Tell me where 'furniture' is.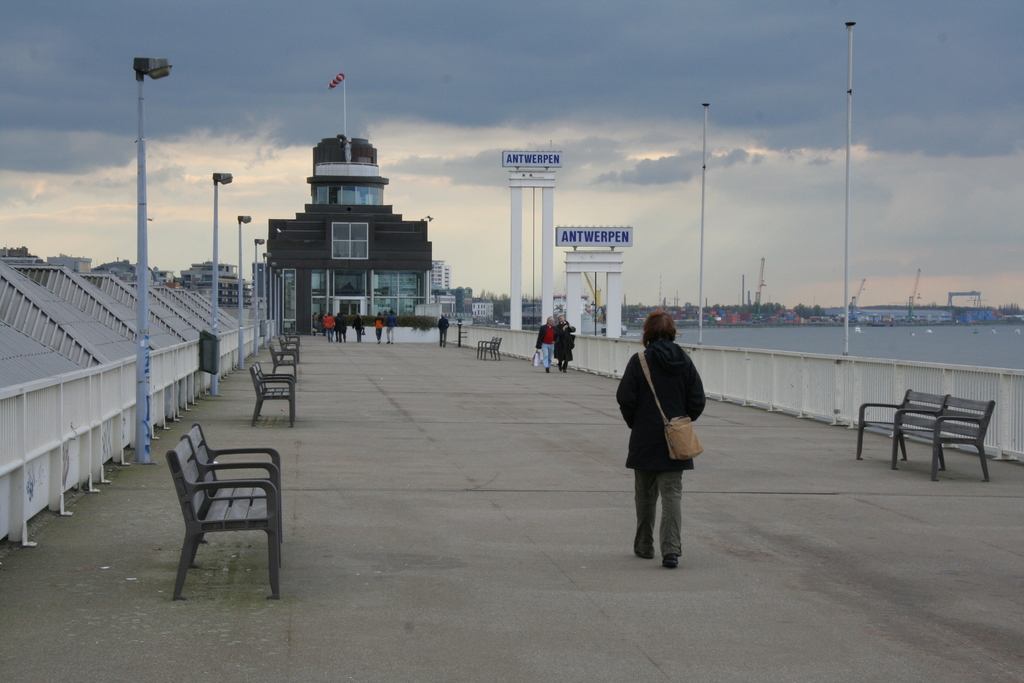
'furniture' is at (x1=250, y1=362, x2=292, y2=421).
